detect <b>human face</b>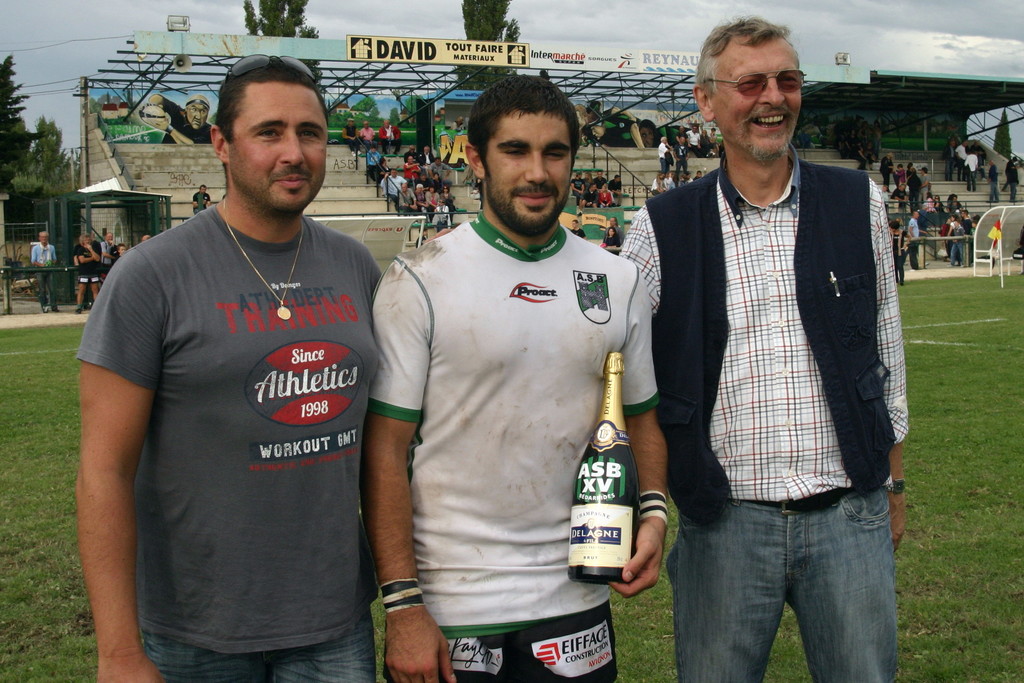
x1=479 y1=106 x2=581 y2=236
